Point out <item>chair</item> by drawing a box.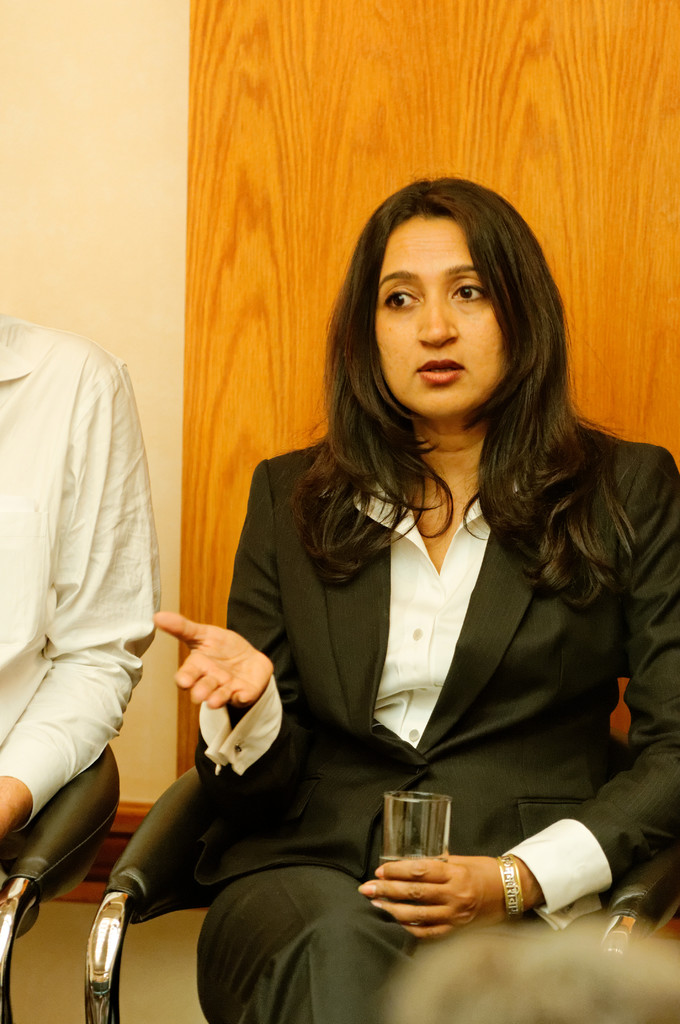
<bbox>0, 735, 124, 1023</bbox>.
